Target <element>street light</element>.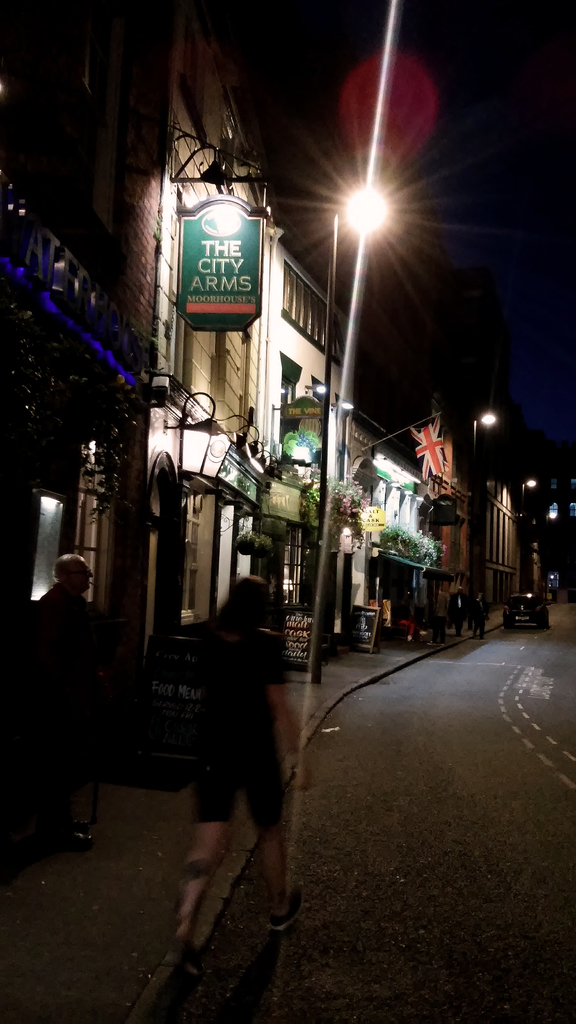
Target region: <bbox>314, 173, 397, 692</bbox>.
